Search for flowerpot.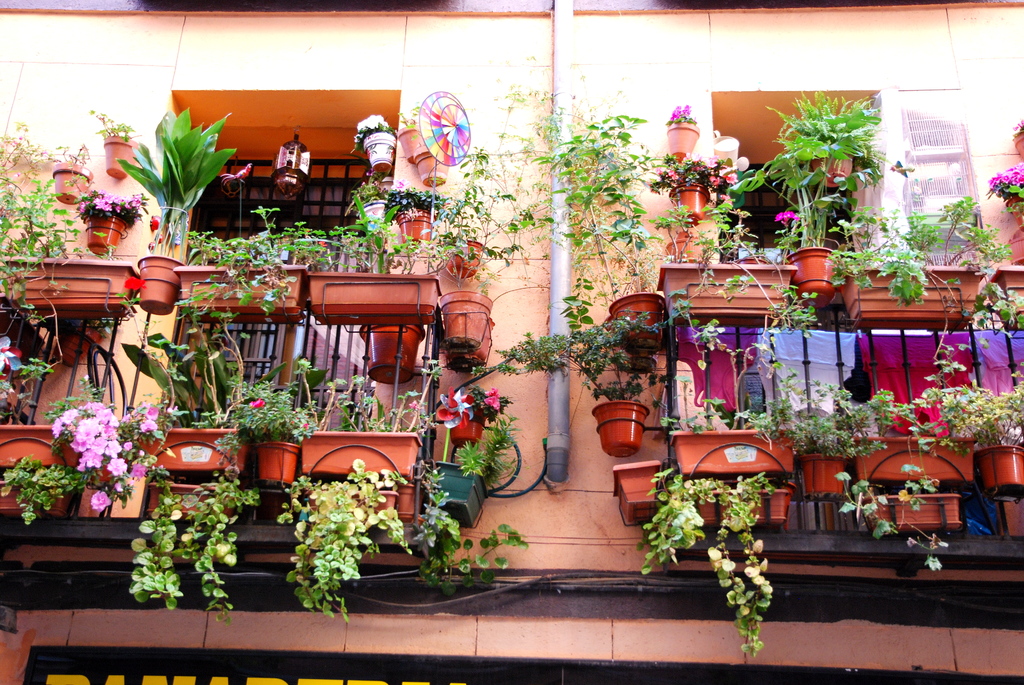
Found at 445/410/483/448.
